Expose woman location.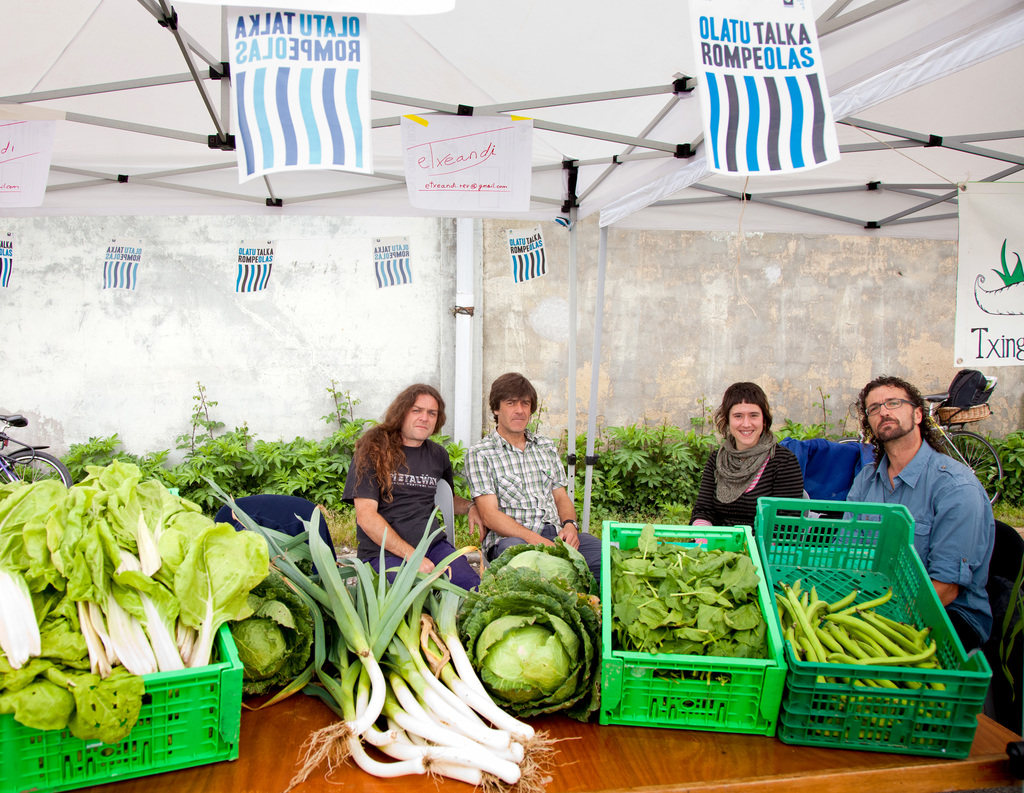
Exposed at 351 378 472 604.
